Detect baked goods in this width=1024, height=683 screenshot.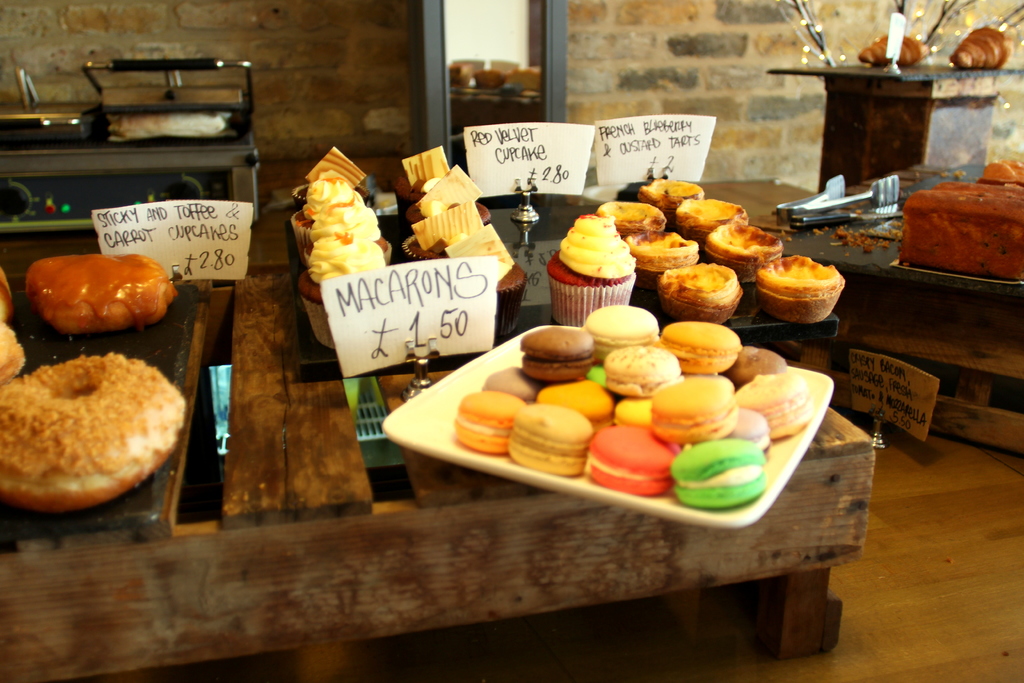
Detection: {"left": 0, "top": 352, "right": 189, "bottom": 509}.
